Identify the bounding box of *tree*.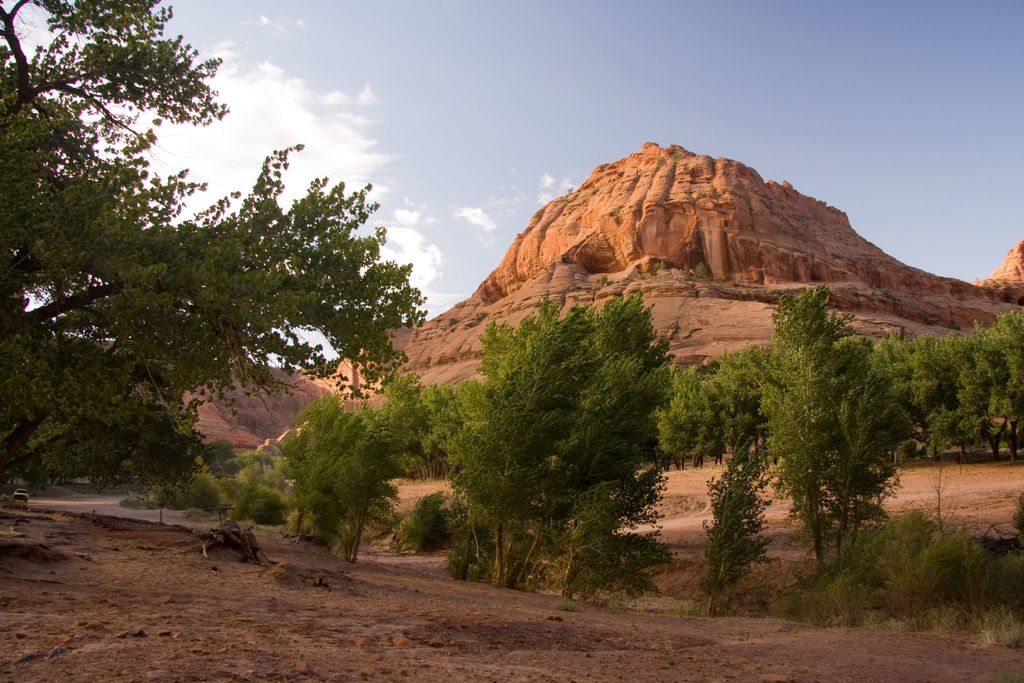
bbox=(955, 302, 1023, 462).
